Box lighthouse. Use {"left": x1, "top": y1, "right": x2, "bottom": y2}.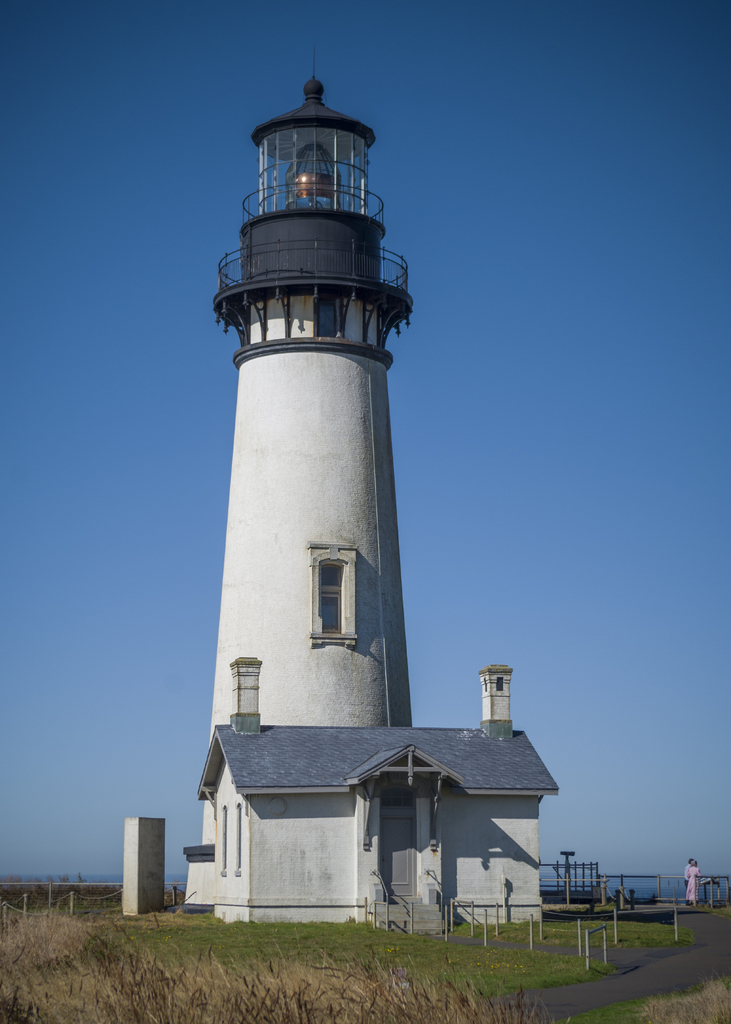
{"left": 168, "top": 55, "right": 518, "bottom": 961}.
